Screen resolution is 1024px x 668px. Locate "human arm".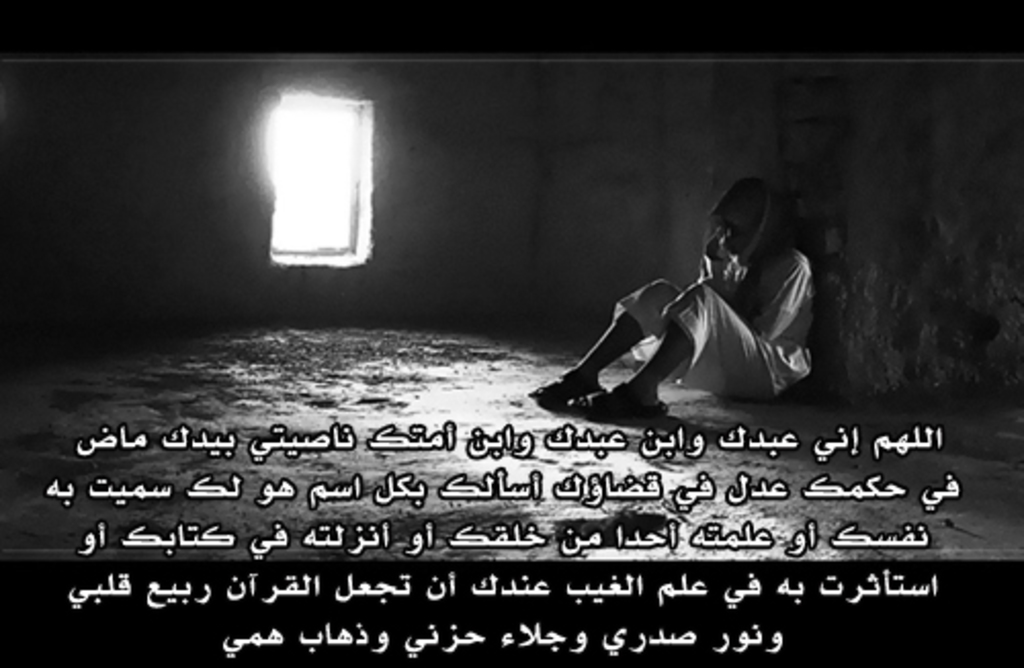
rect(754, 260, 815, 346).
